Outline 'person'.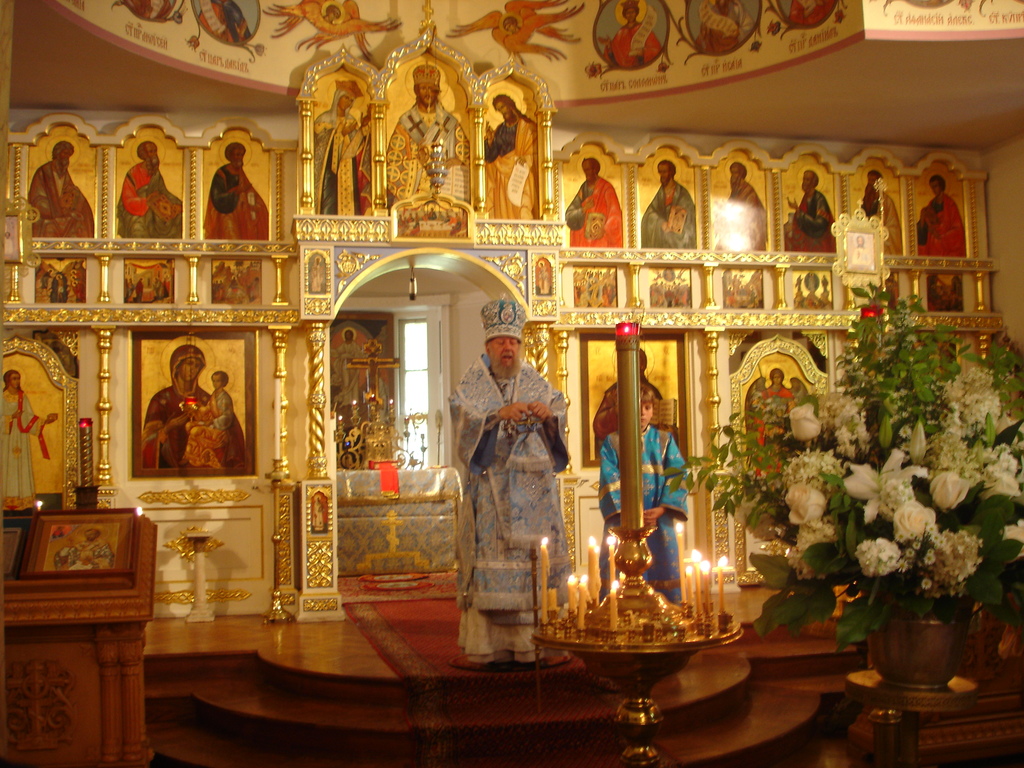
Outline: box(0, 367, 62, 511).
